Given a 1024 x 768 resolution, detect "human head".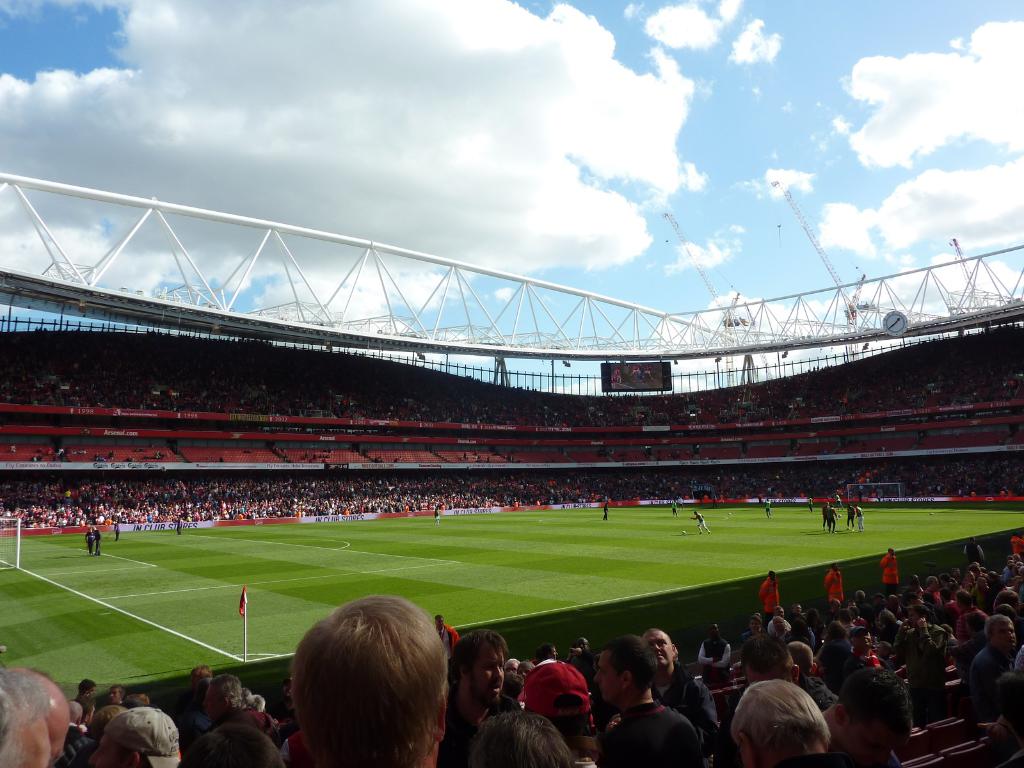
x1=246 y1=696 x2=266 y2=715.
